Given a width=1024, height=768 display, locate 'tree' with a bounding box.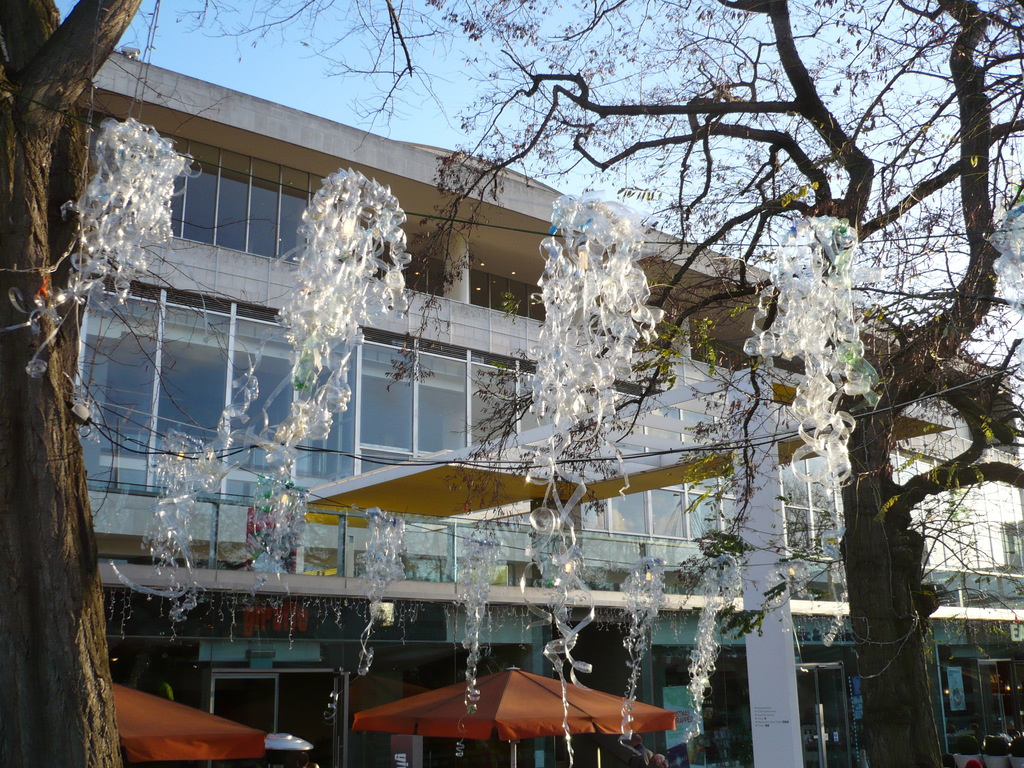
Located: box=[174, 0, 1023, 767].
